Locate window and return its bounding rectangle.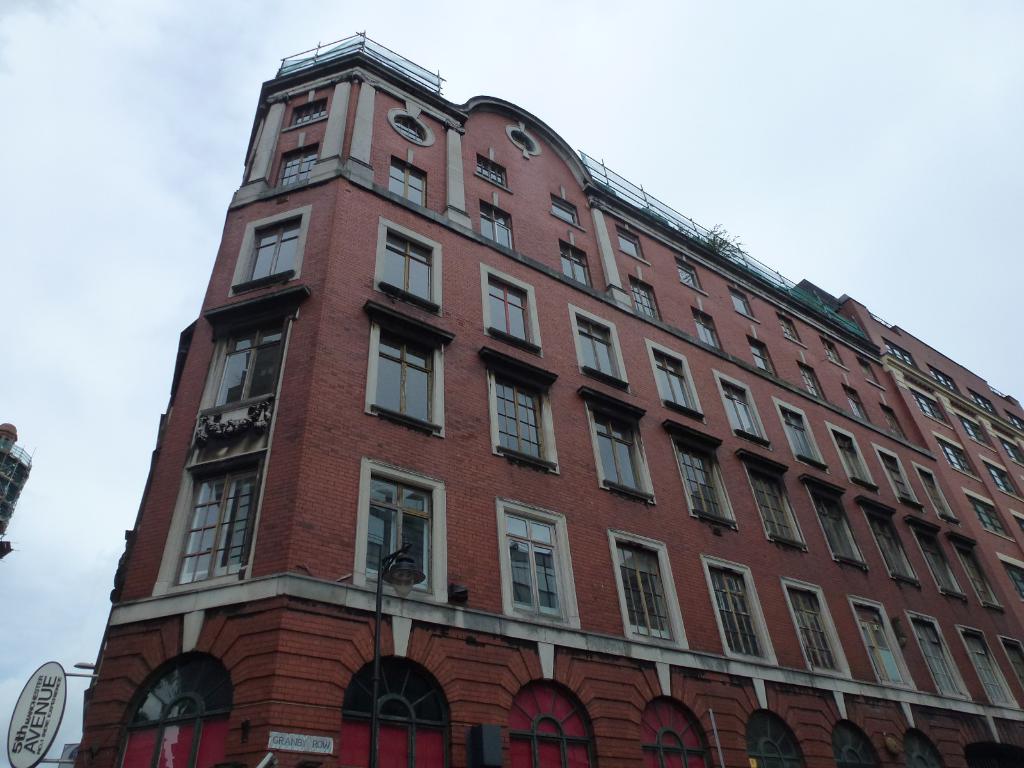
[x1=387, y1=104, x2=436, y2=146].
